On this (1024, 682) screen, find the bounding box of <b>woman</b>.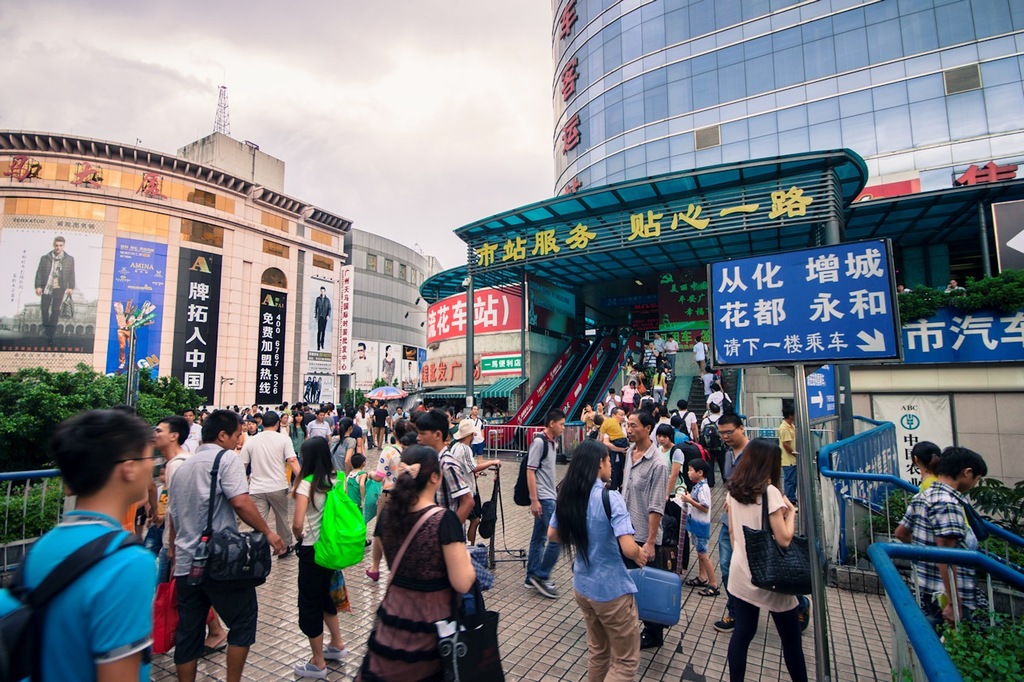
Bounding box: bbox=(356, 404, 369, 446).
